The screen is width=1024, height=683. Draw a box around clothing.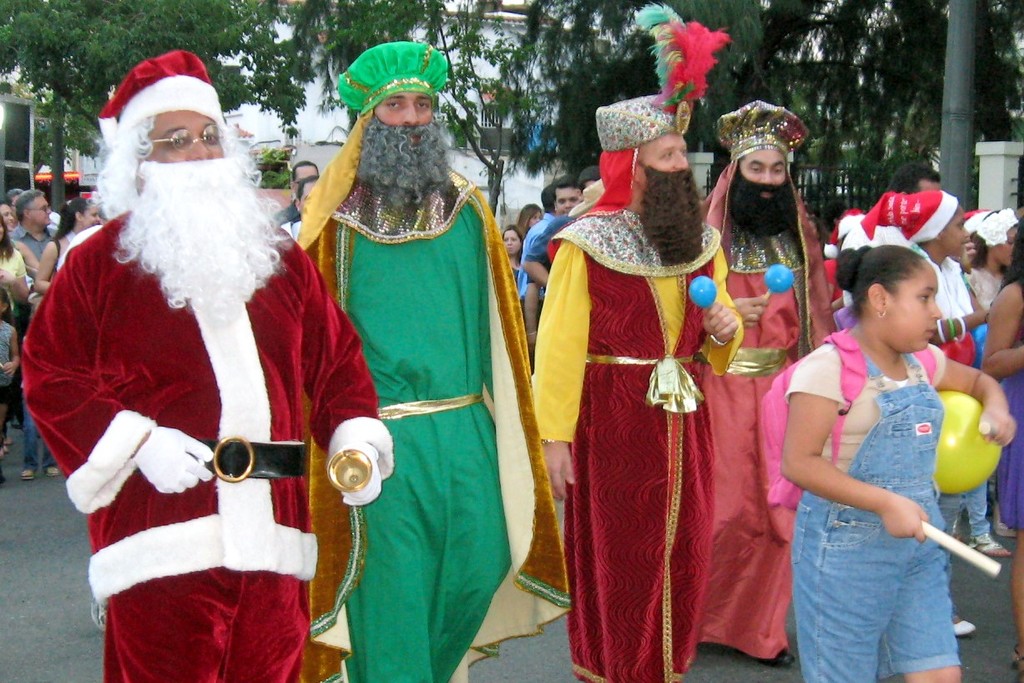
(956,258,1000,310).
